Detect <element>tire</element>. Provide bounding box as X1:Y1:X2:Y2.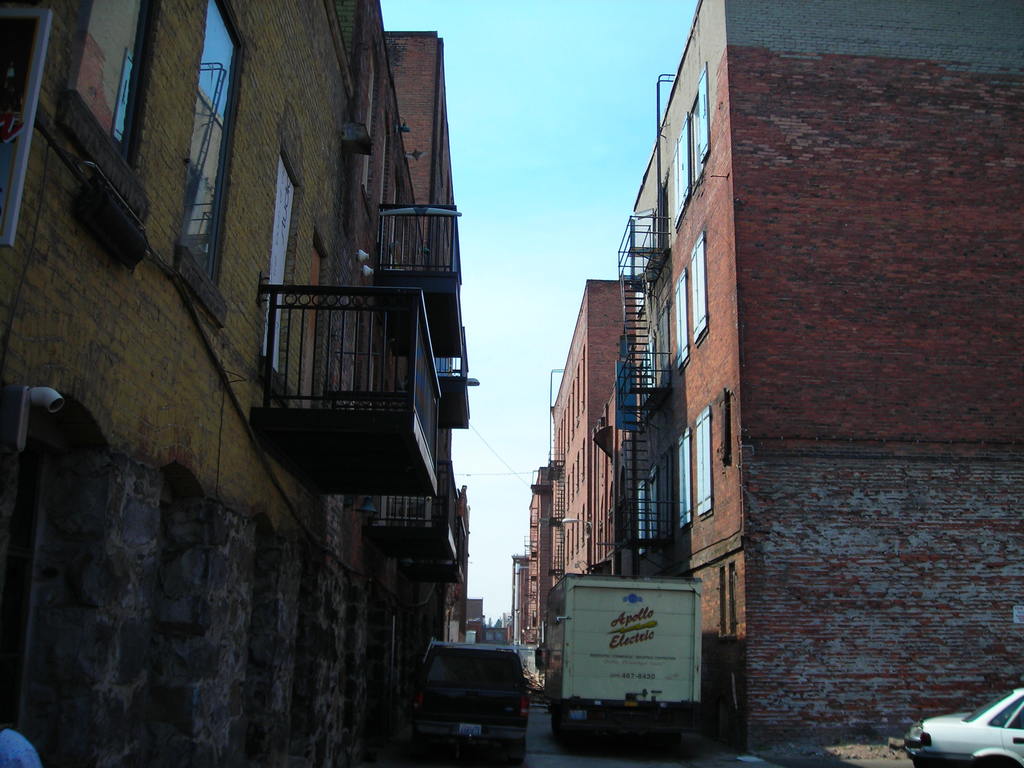
651:717:685:755.
